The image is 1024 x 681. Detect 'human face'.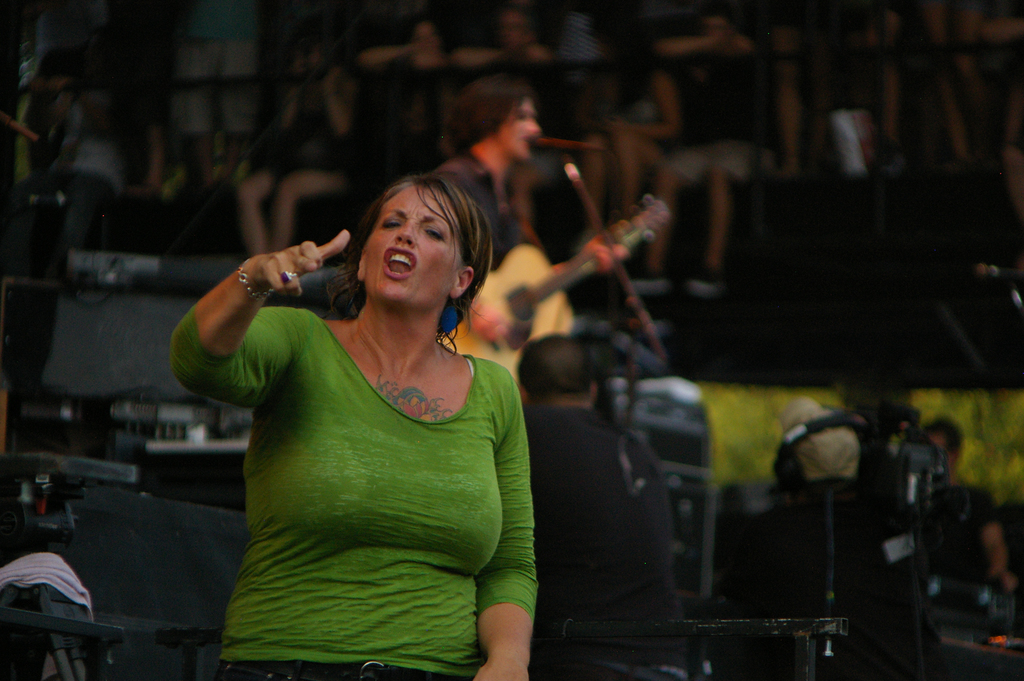
Detection: bbox(362, 185, 455, 305).
